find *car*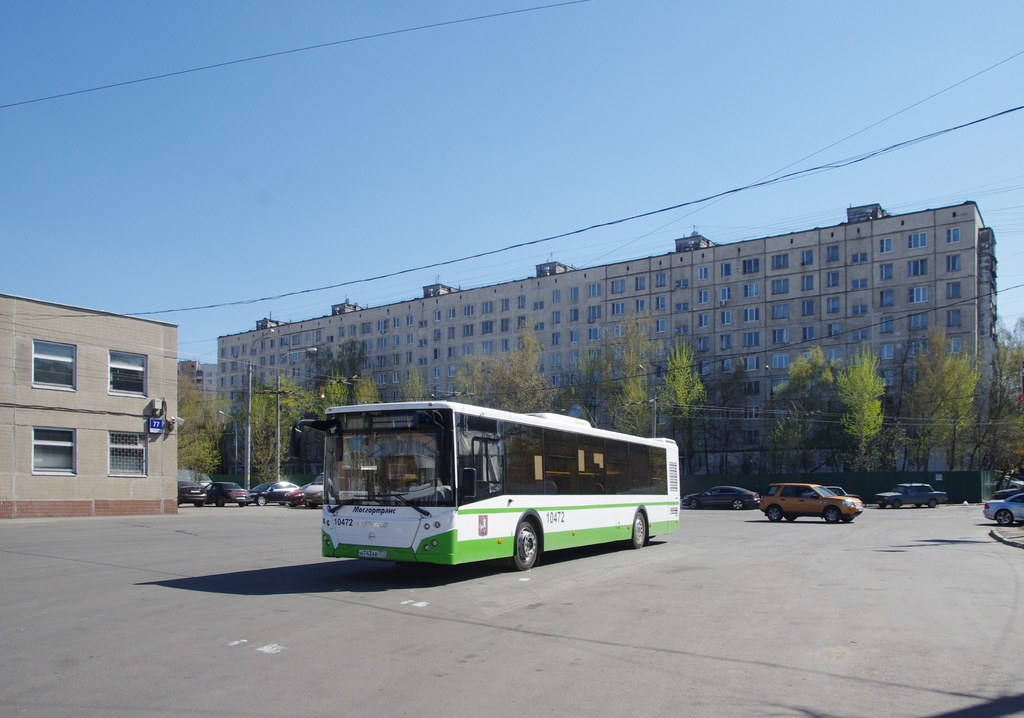
(289,482,308,505)
